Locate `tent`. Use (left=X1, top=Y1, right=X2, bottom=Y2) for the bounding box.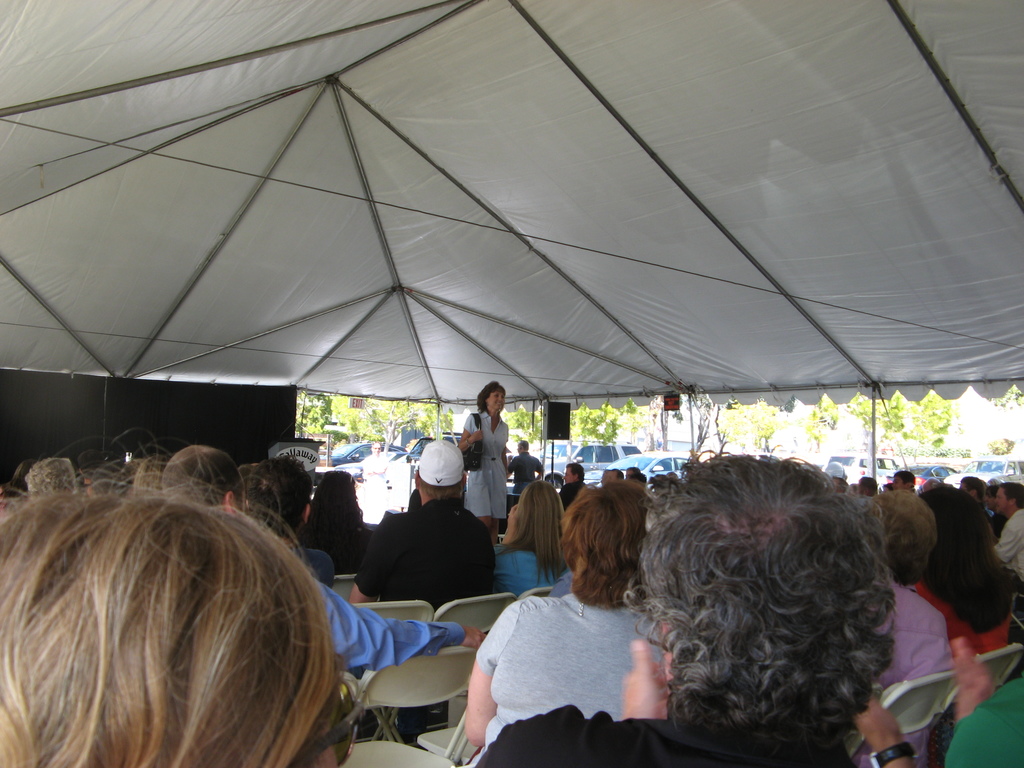
(left=0, top=0, right=975, bottom=767).
